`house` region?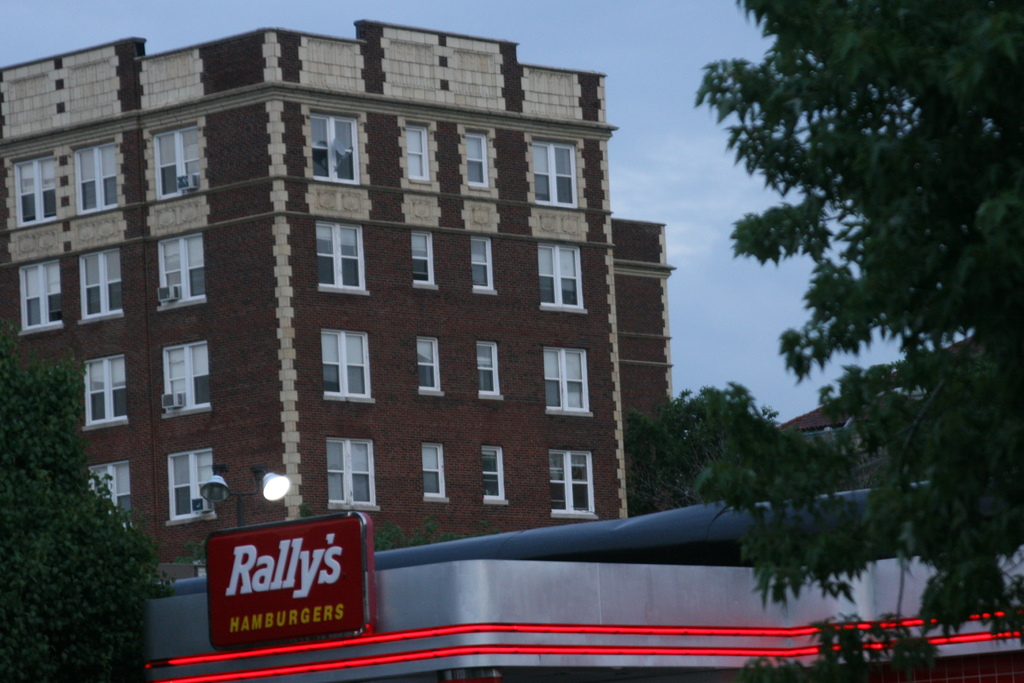
(x1=795, y1=356, x2=952, y2=525)
